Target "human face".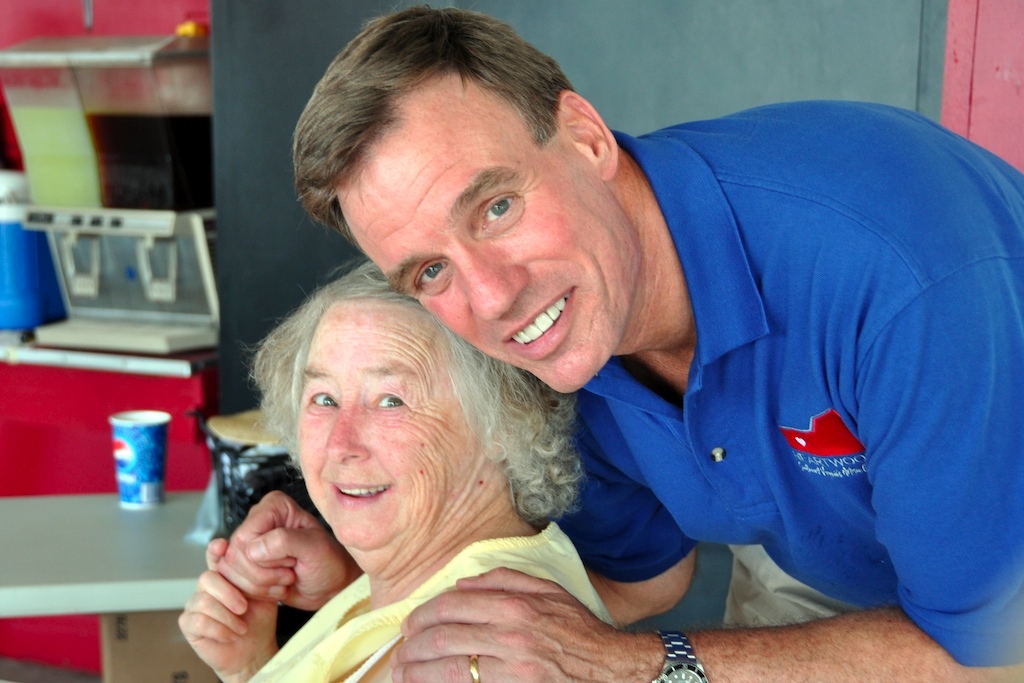
Target region: [left=293, top=301, right=474, bottom=548].
